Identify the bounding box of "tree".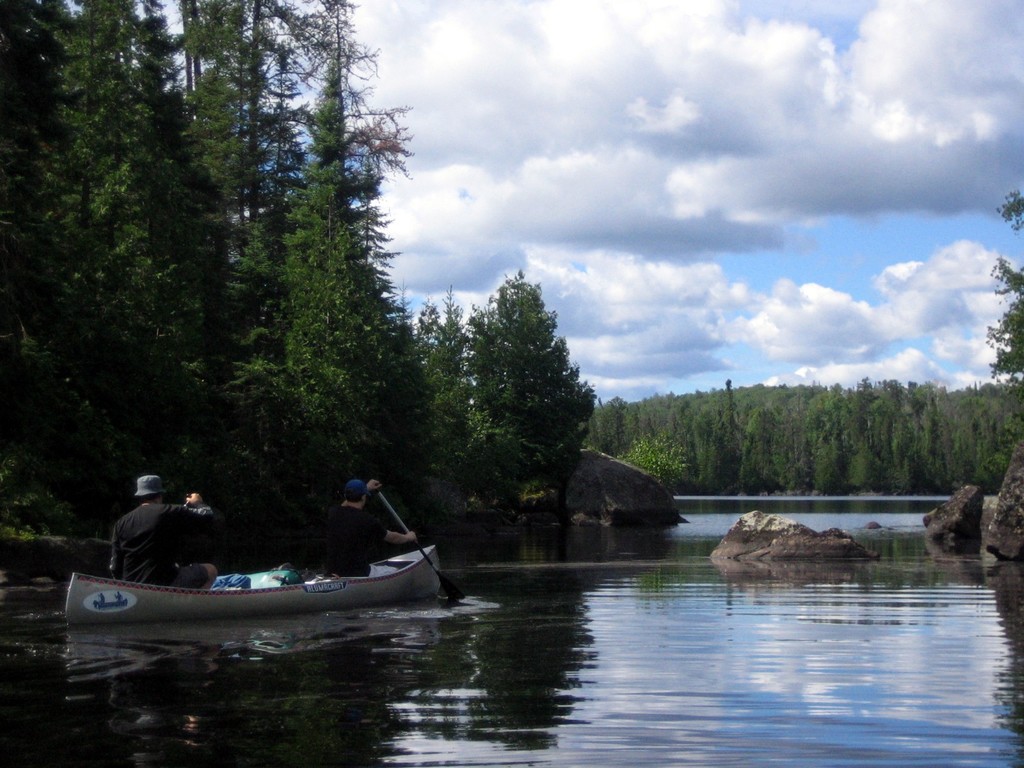
52 0 182 430.
